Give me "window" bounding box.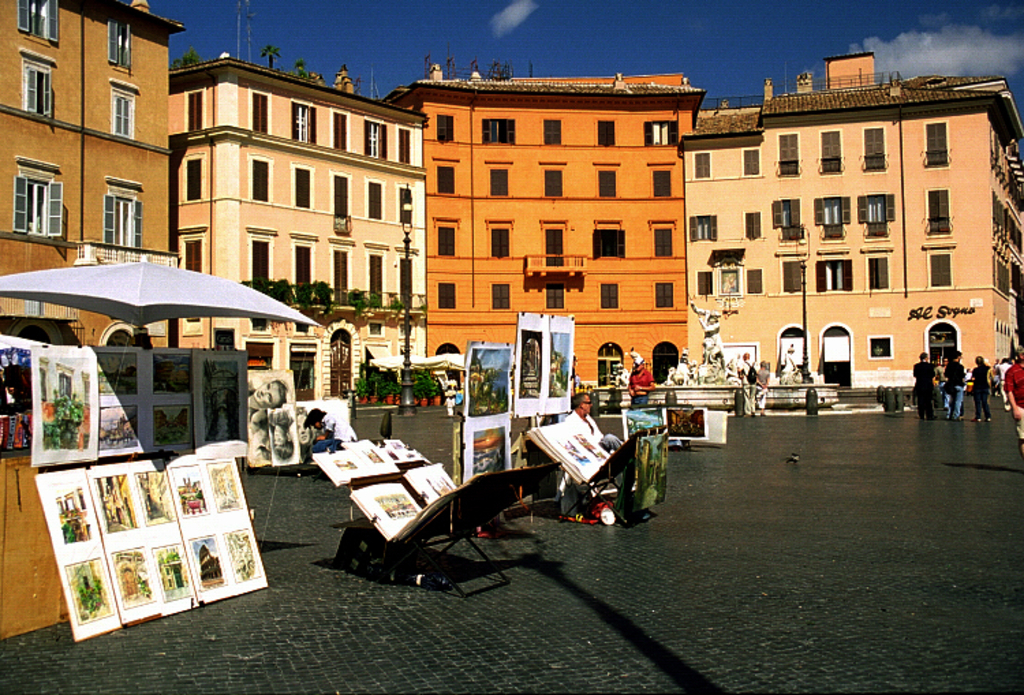
box(863, 123, 887, 172).
